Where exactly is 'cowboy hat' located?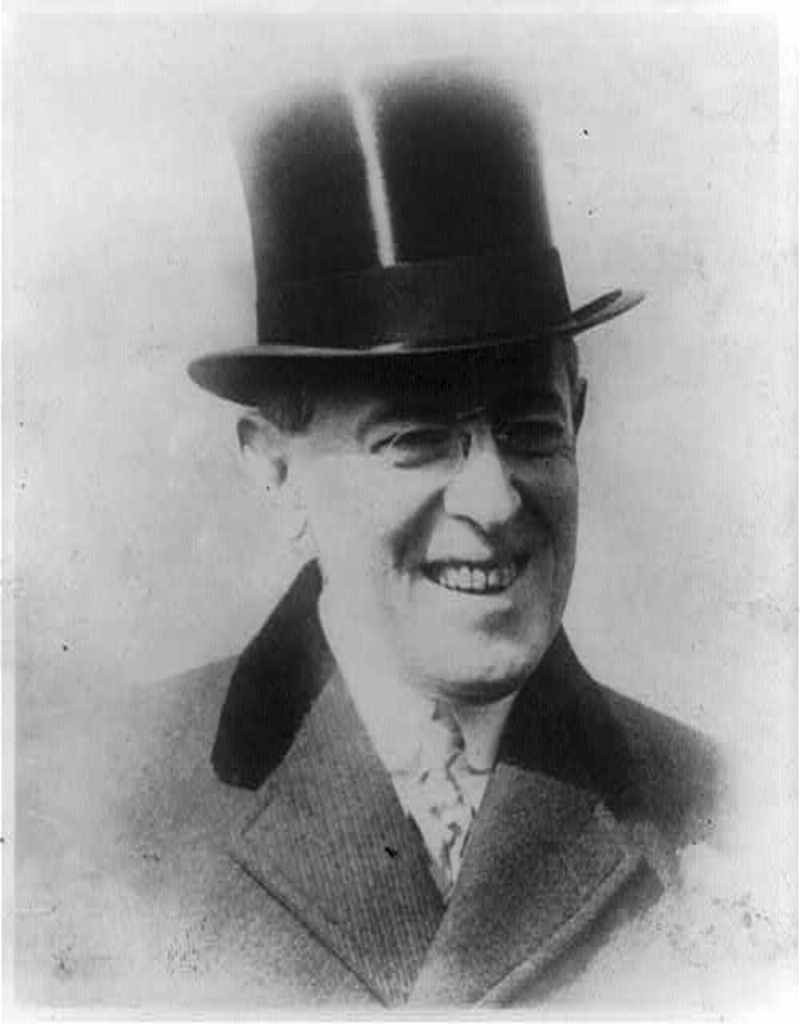
Its bounding box is 179, 85, 642, 400.
